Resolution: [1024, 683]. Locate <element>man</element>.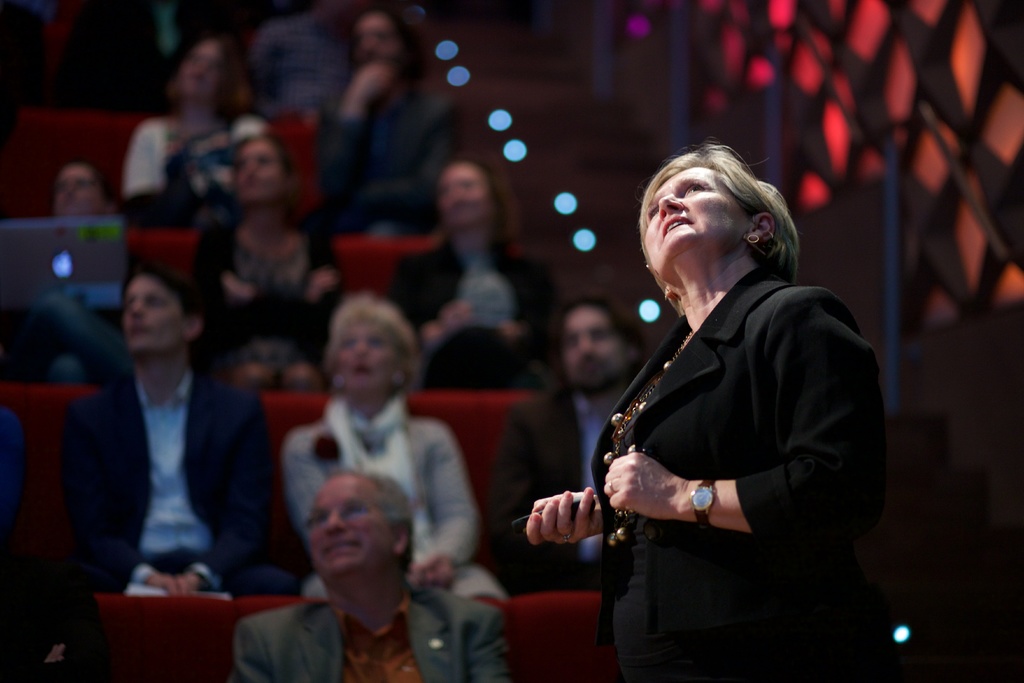
53 250 279 634.
